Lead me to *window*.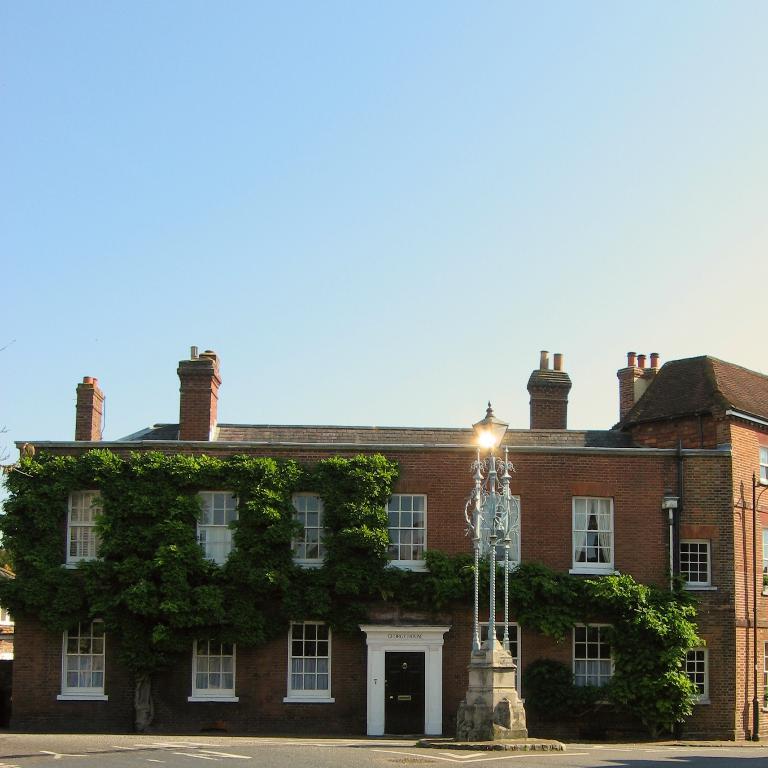
Lead to [763,639,767,709].
